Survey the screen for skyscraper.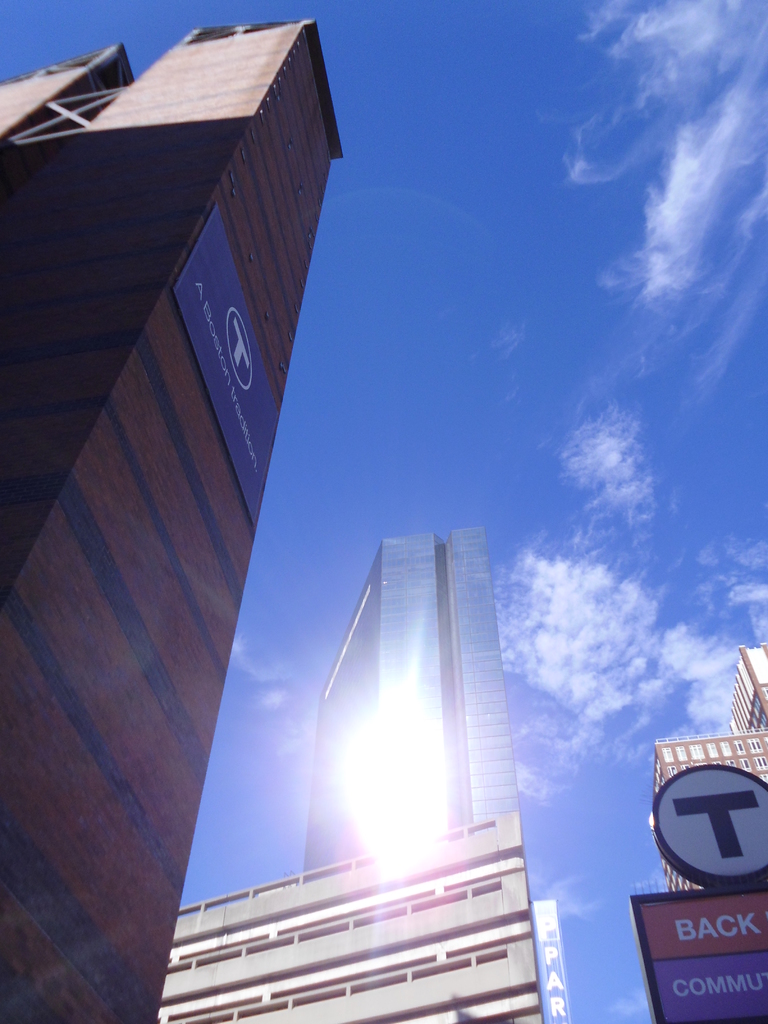
Survey found: box=[0, 6, 353, 1023].
